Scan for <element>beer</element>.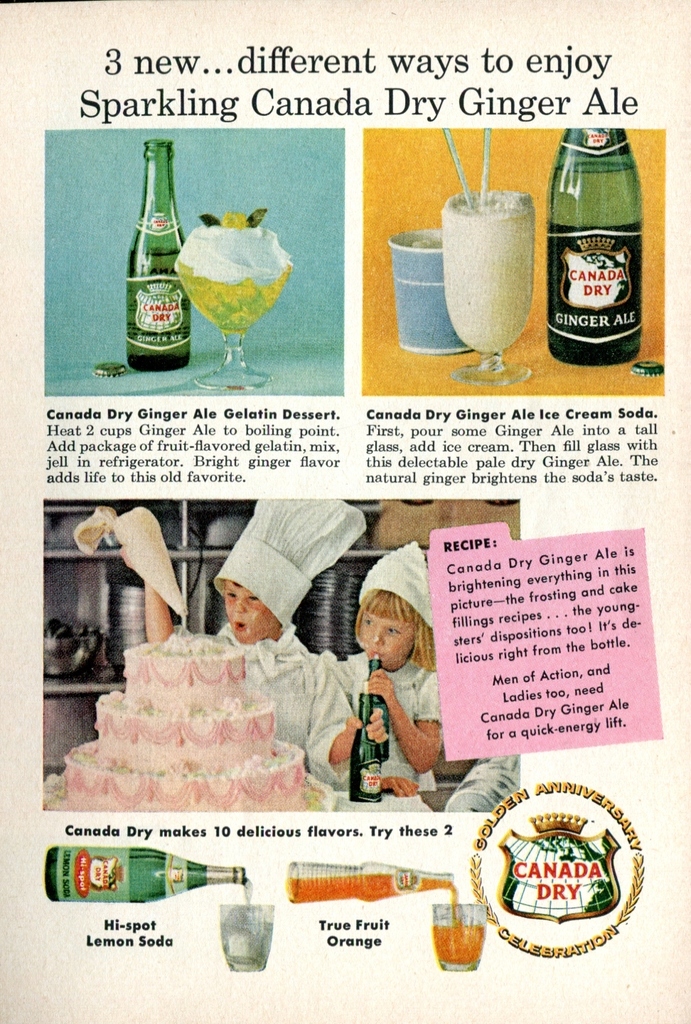
Scan result: l=39, t=848, r=258, b=926.
